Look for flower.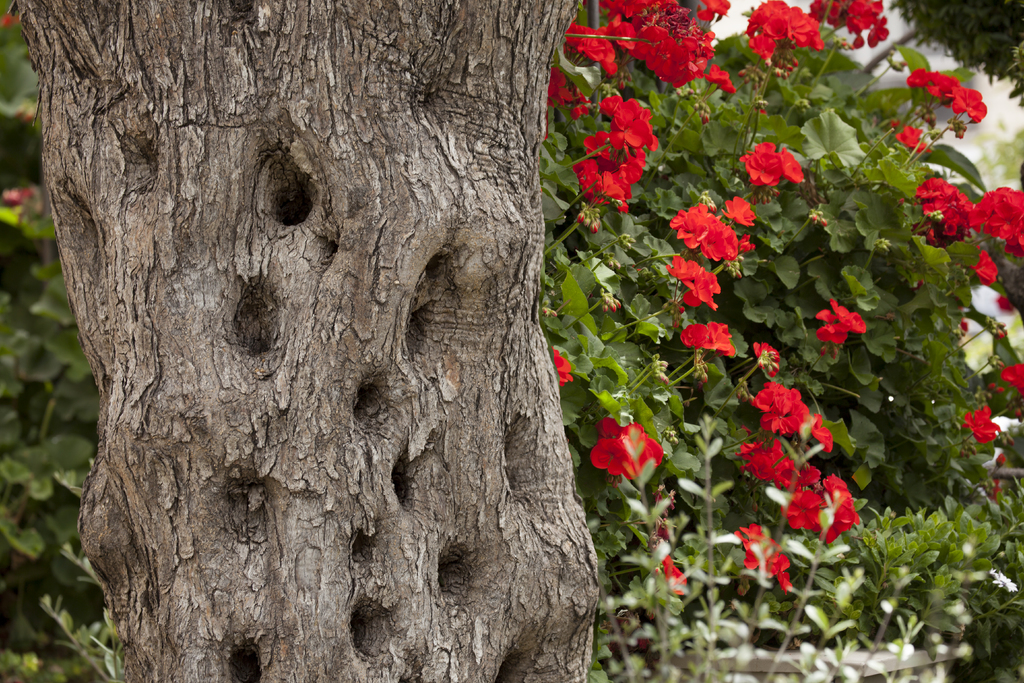
Found: 753:383:808:435.
